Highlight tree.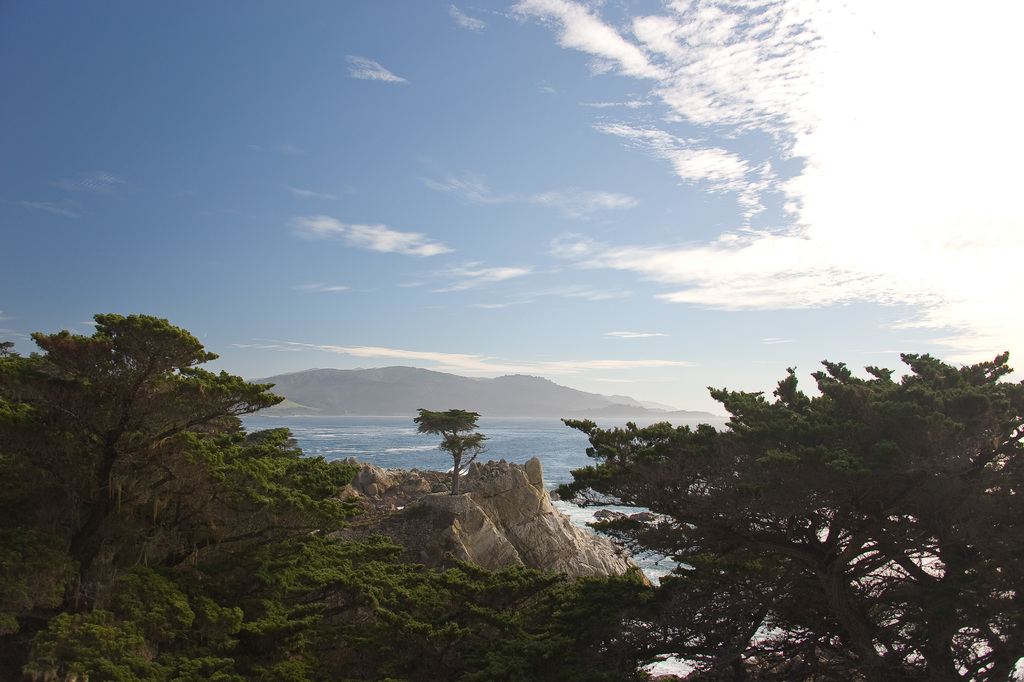
Highlighted region: x1=0, y1=302, x2=630, y2=681.
